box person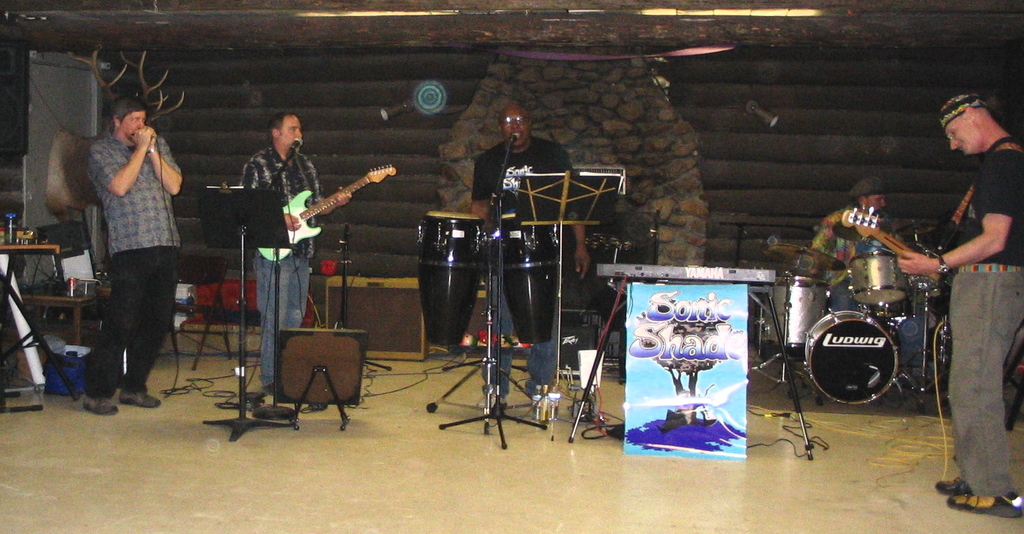
select_region(239, 111, 349, 395)
